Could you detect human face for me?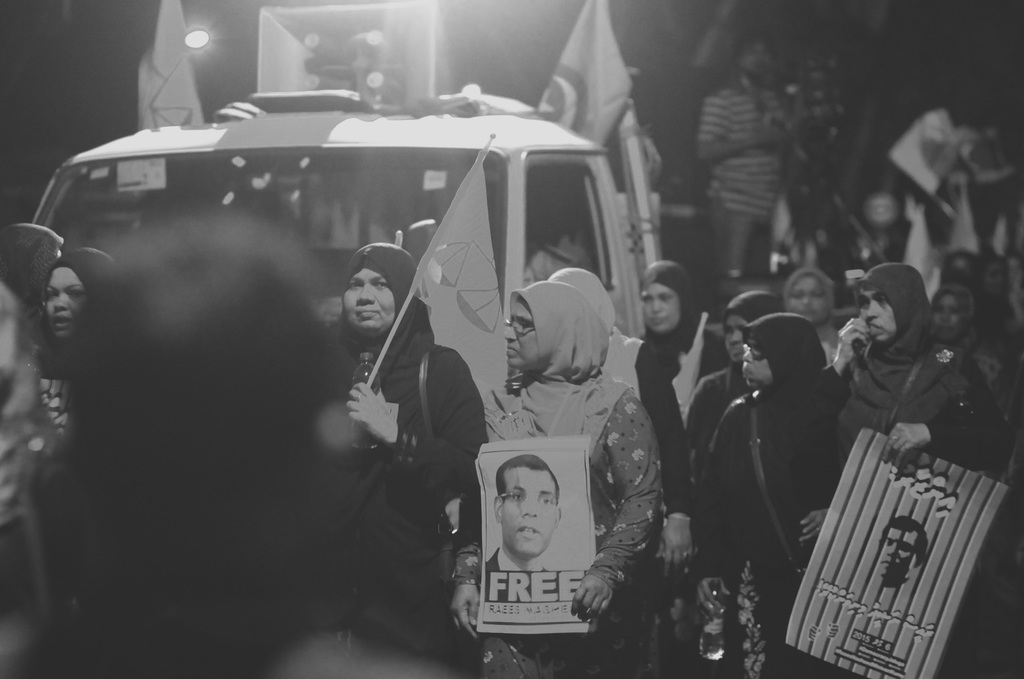
Detection result: l=727, t=309, r=748, b=357.
